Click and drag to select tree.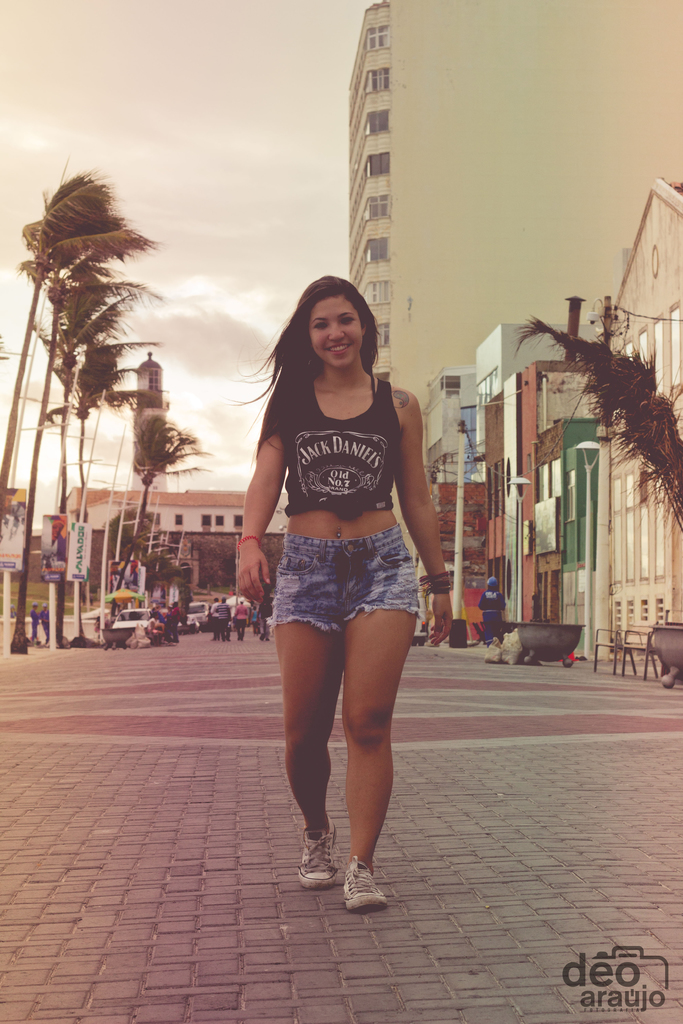
Selection: (0,154,162,508).
